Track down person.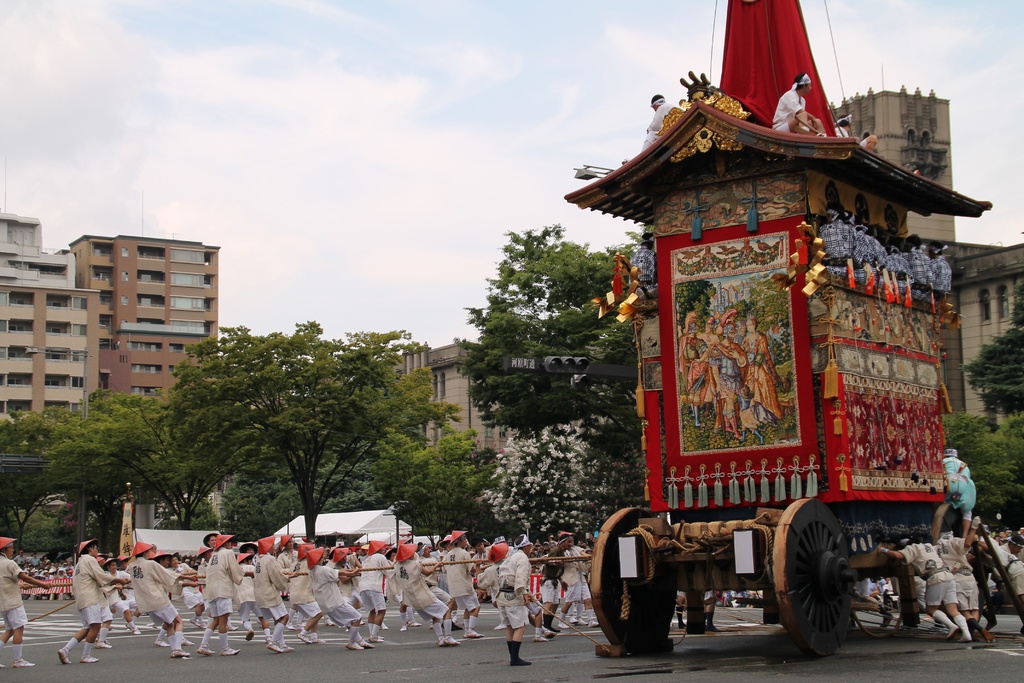
Tracked to {"left": 401, "top": 540, "right": 455, "bottom": 650}.
